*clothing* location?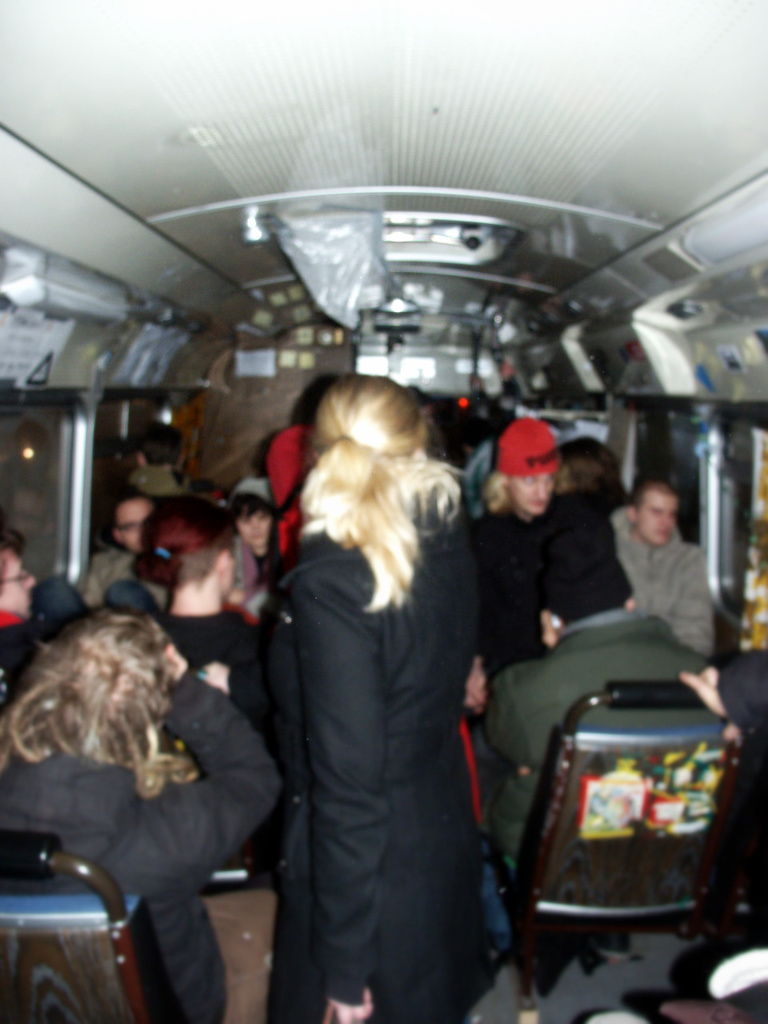
l=0, t=596, r=42, b=712
